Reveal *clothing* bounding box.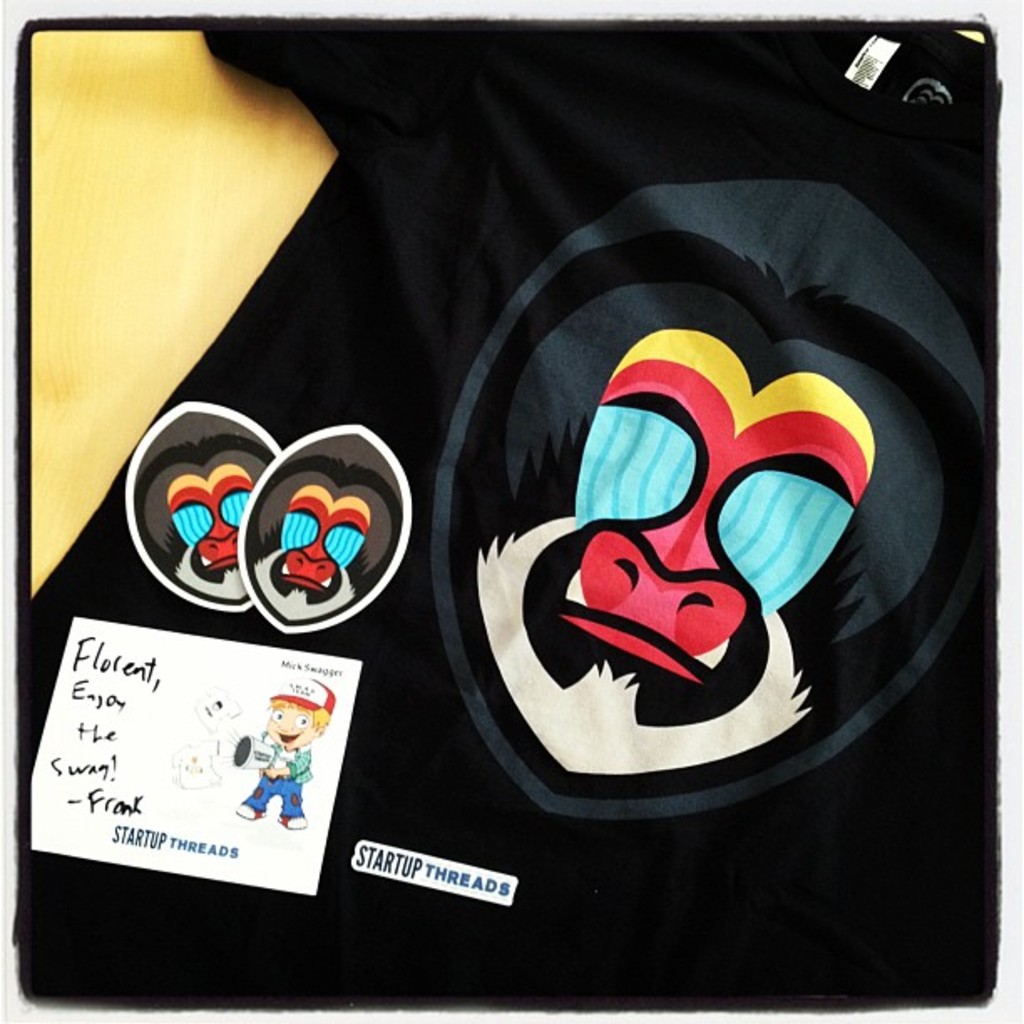
Revealed: box=[0, 23, 994, 1016].
